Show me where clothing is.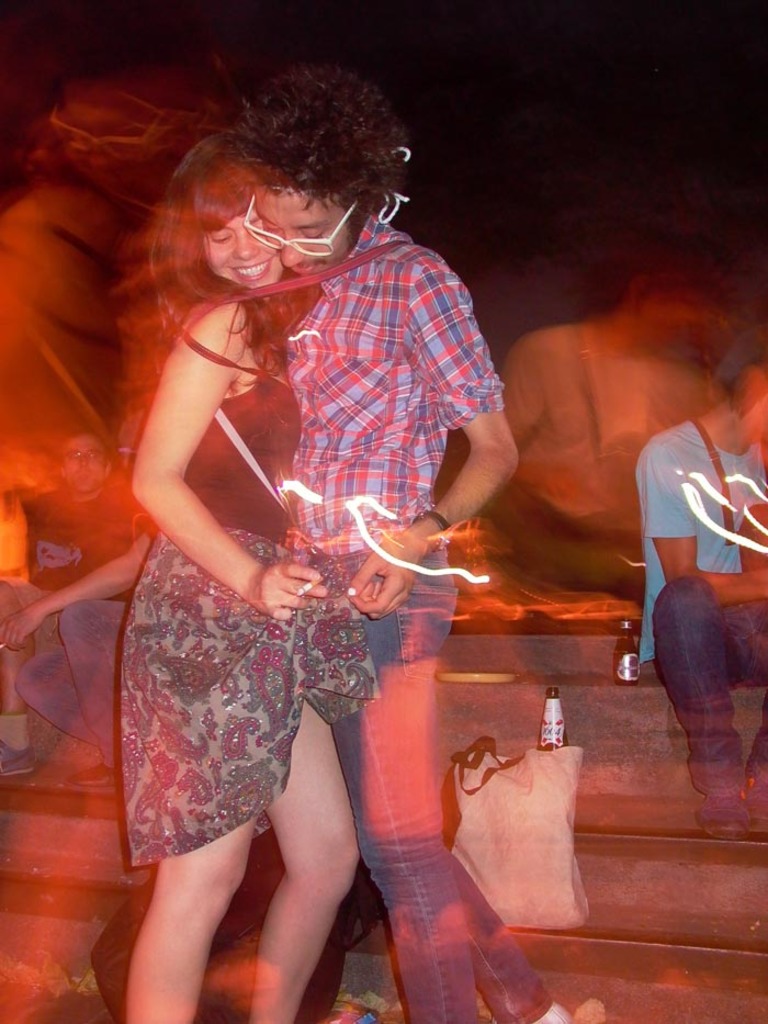
clothing is at [278,192,518,1023].
